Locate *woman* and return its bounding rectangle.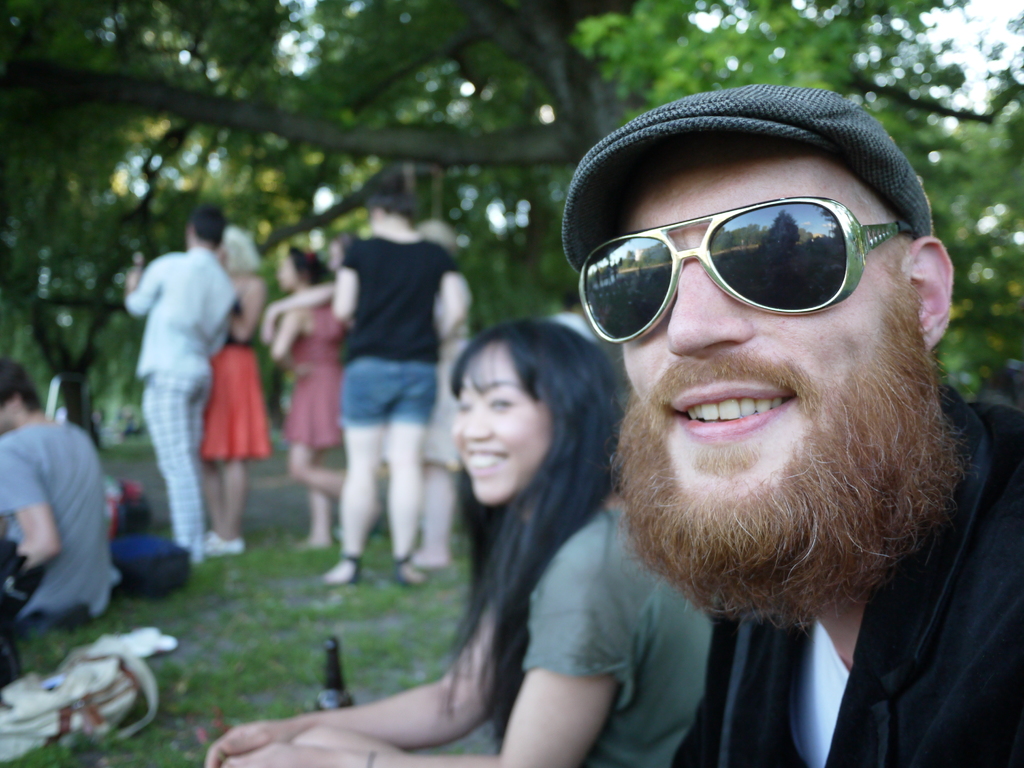
region(396, 220, 479, 572).
